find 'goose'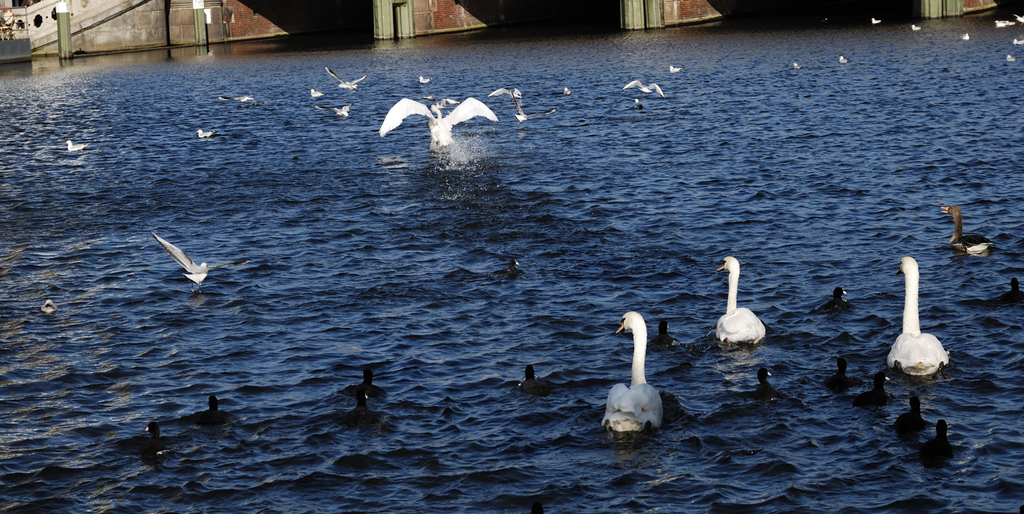
<region>355, 365, 378, 391</region>
